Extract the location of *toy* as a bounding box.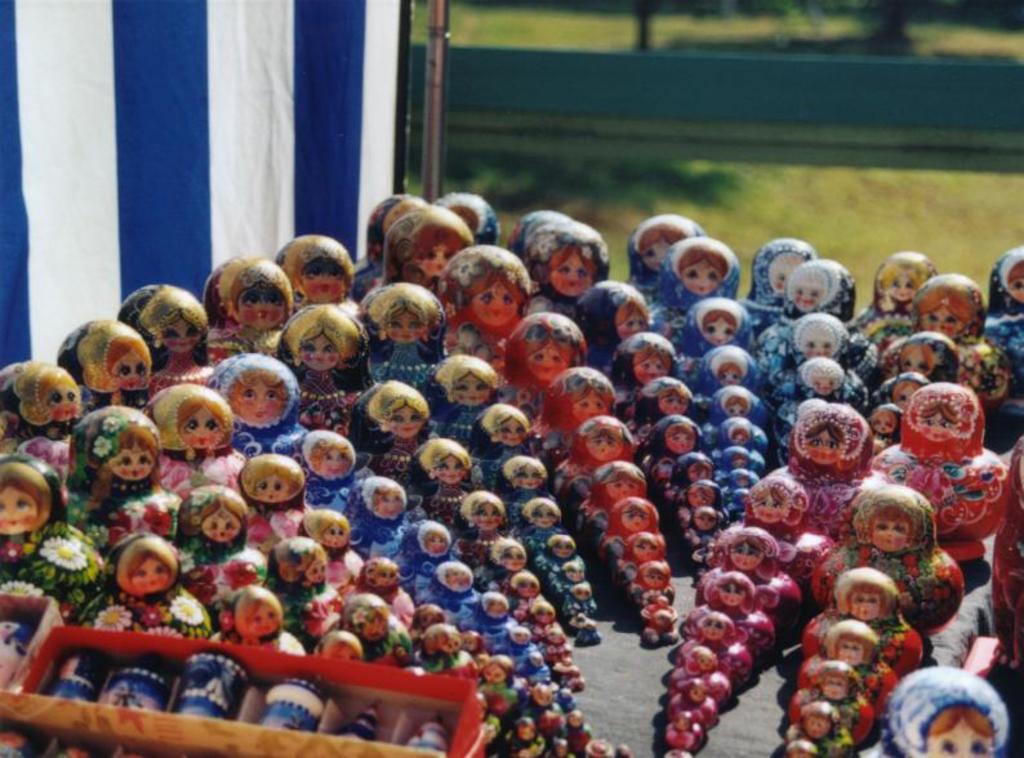
610,530,668,585.
